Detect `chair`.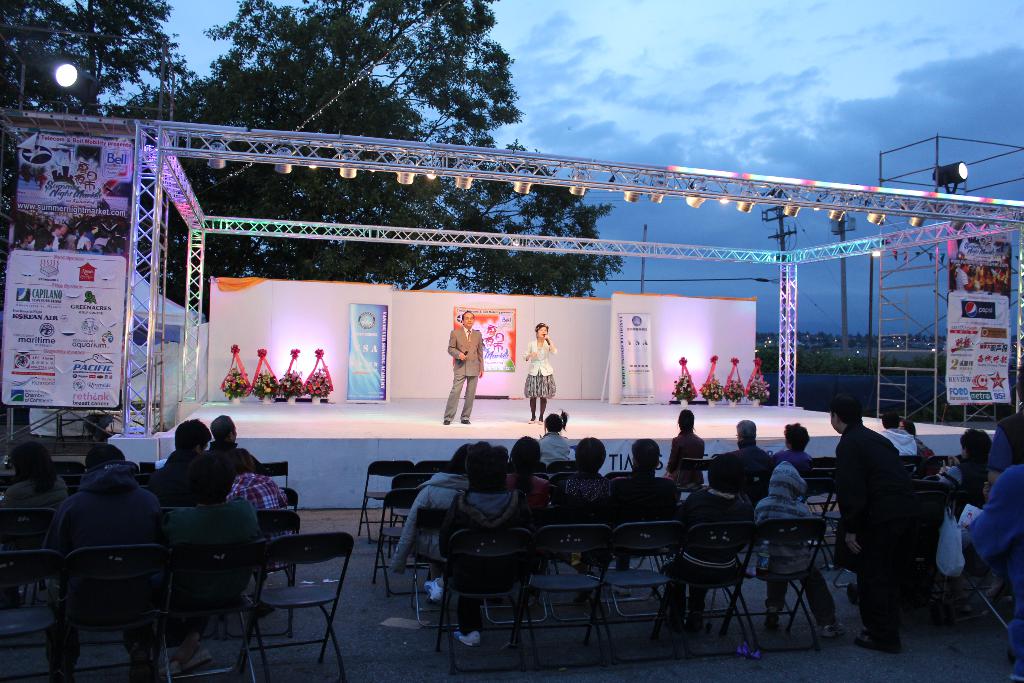
Detected at detection(556, 472, 582, 483).
